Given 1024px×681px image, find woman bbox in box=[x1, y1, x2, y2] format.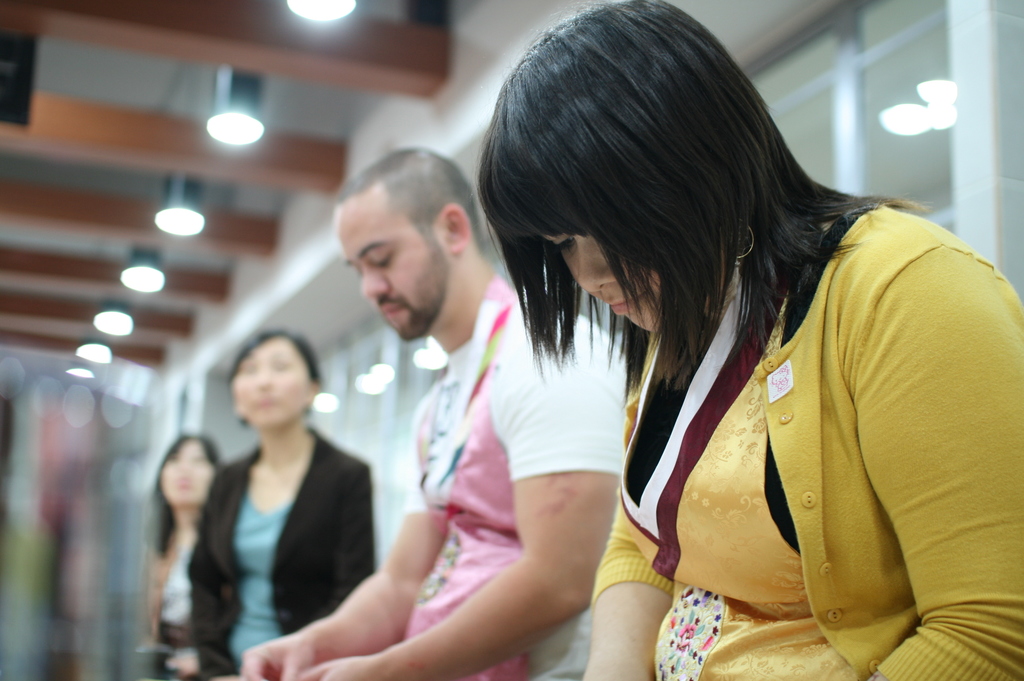
box=[138, 435, 224, 680].
